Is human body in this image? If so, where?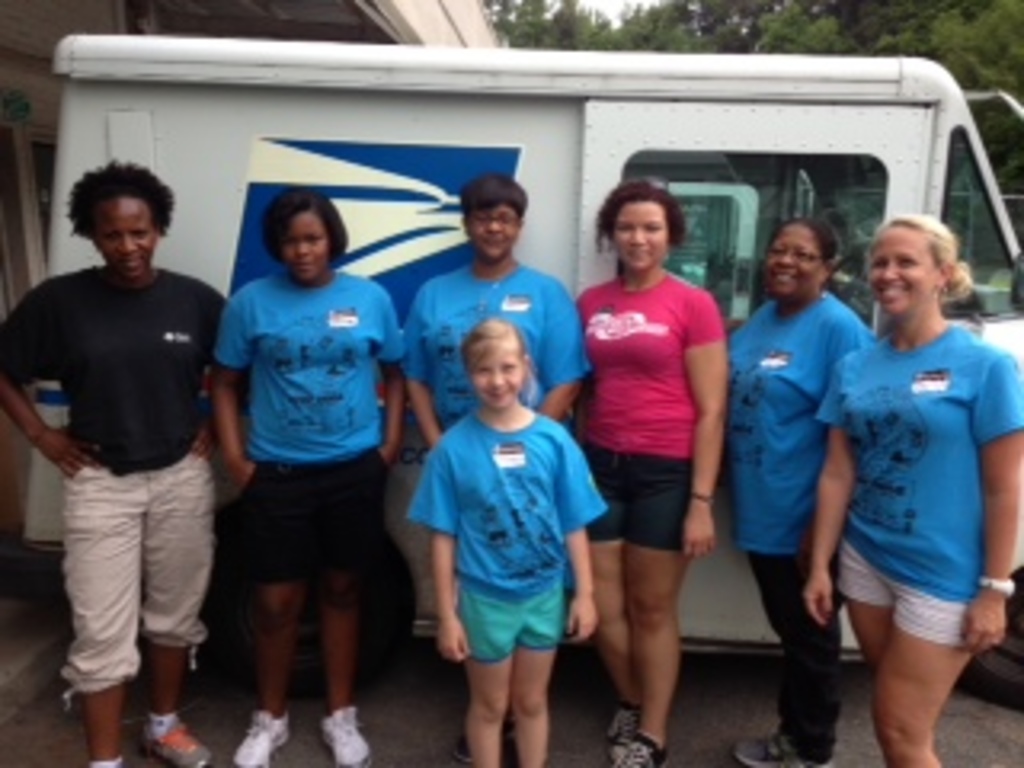
Yes, at x1=214 y1=182 x2=413 y2=765.
